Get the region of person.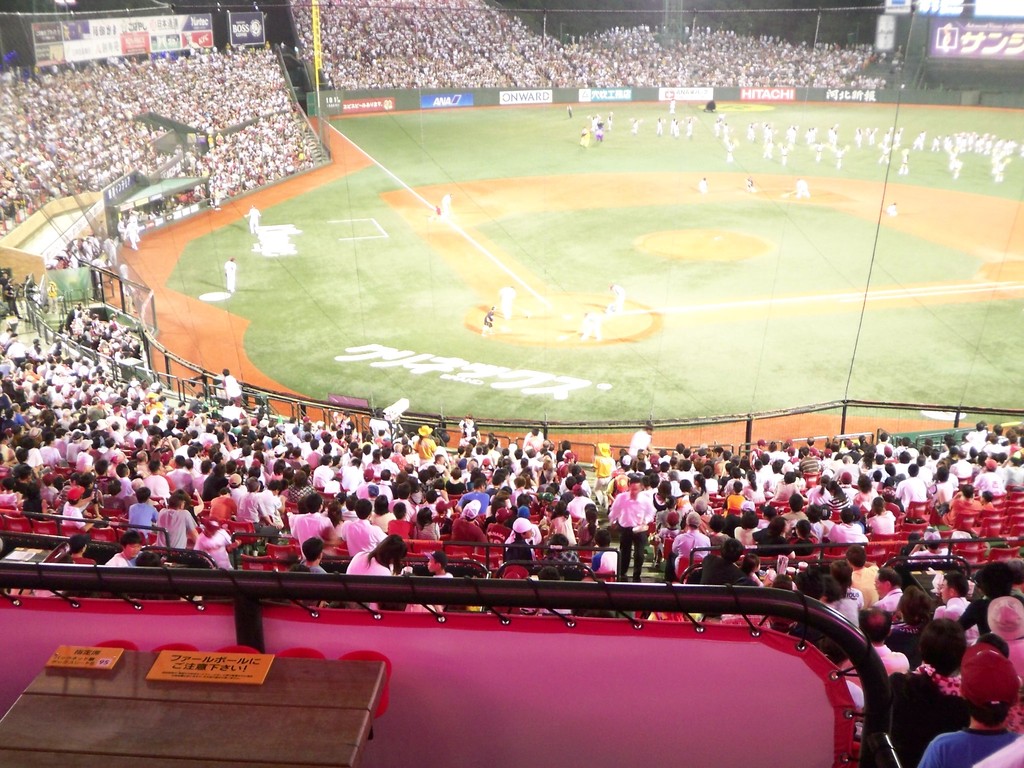
BBox(222, 260, 241, 296).
